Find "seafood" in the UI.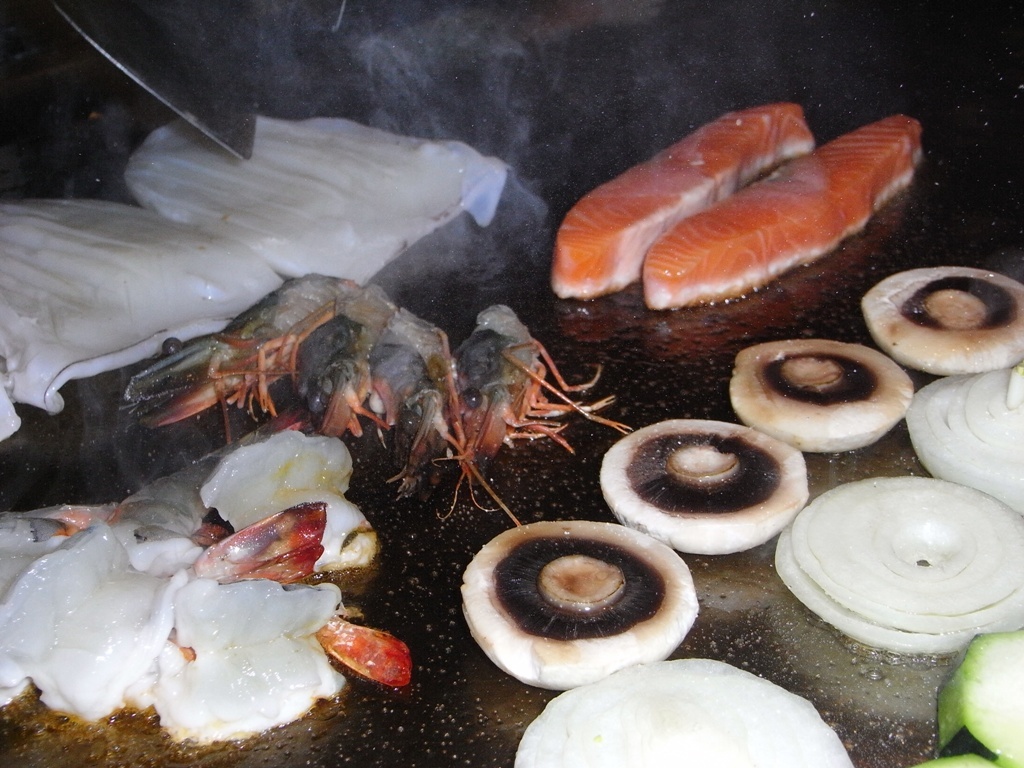
UI element at <region>0, 101, 518, 447</region>.
